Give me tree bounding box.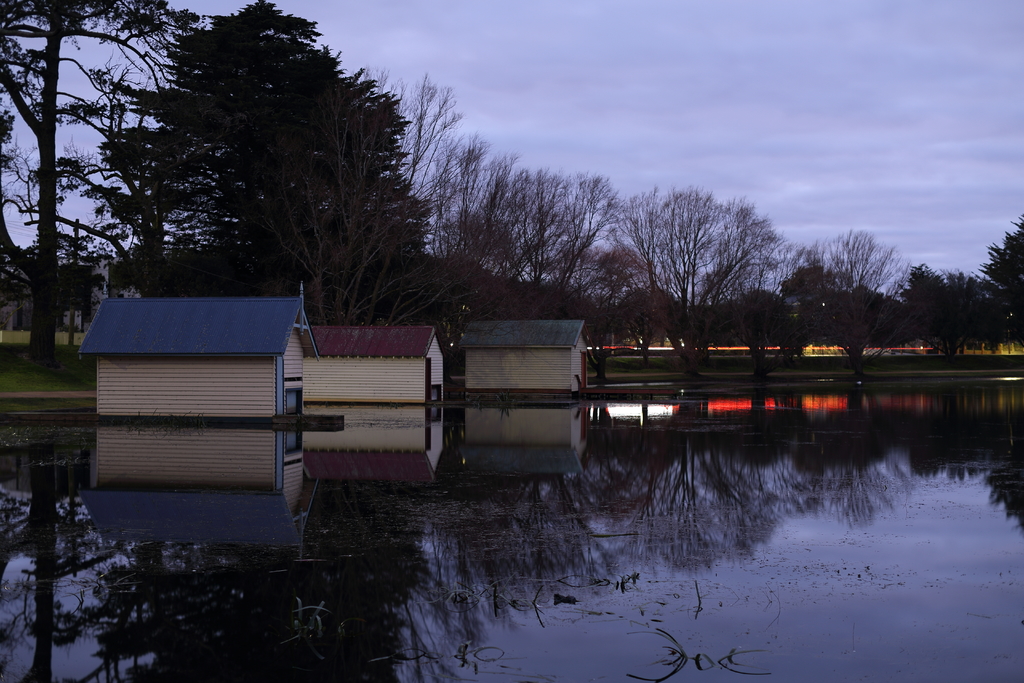
region(383, 58, 469, 272).
